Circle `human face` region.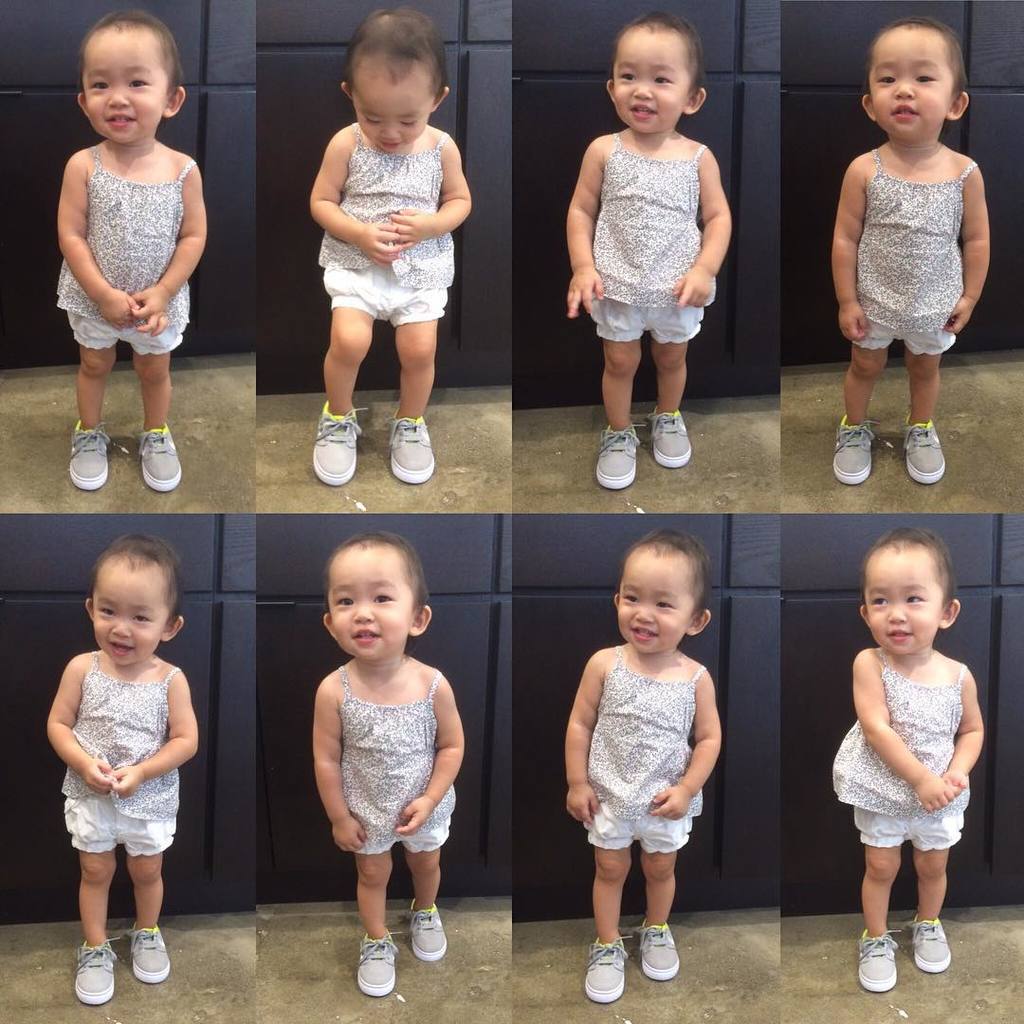
Region: region(85, 30, 163, 154).
